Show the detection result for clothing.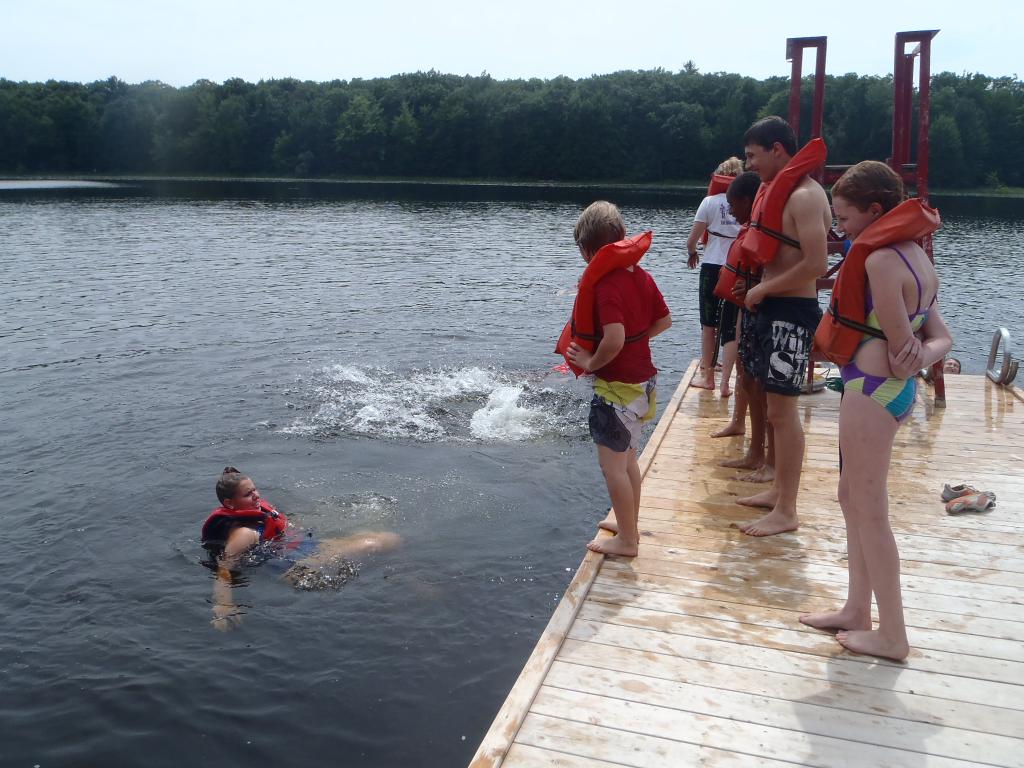
detection(721, 300, 748, 347).
